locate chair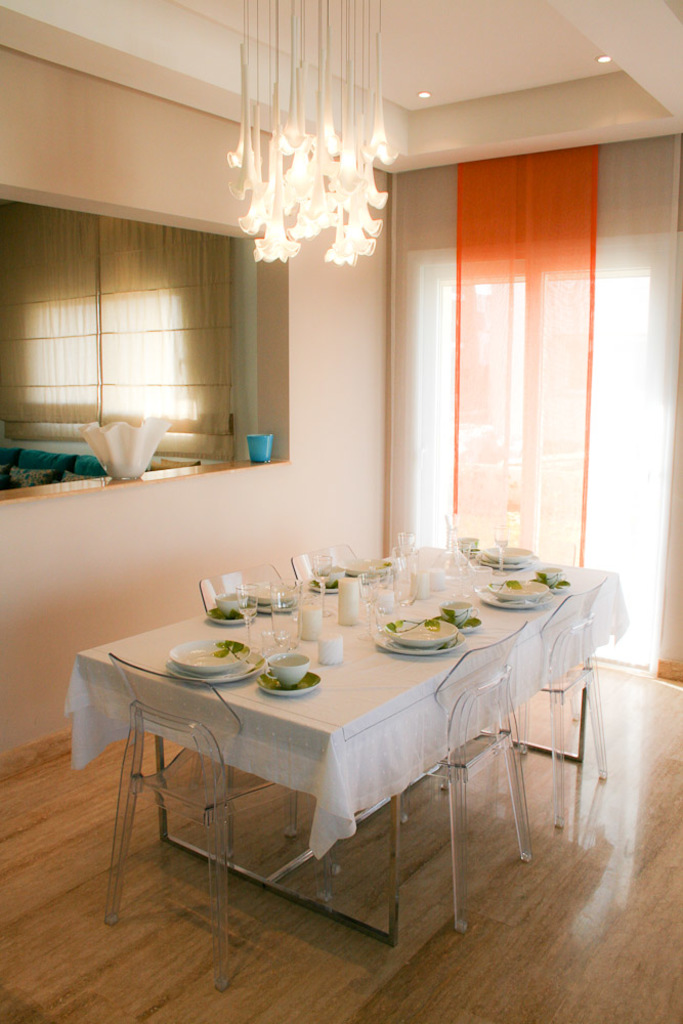
select_region(435, 575, 610, 829)
